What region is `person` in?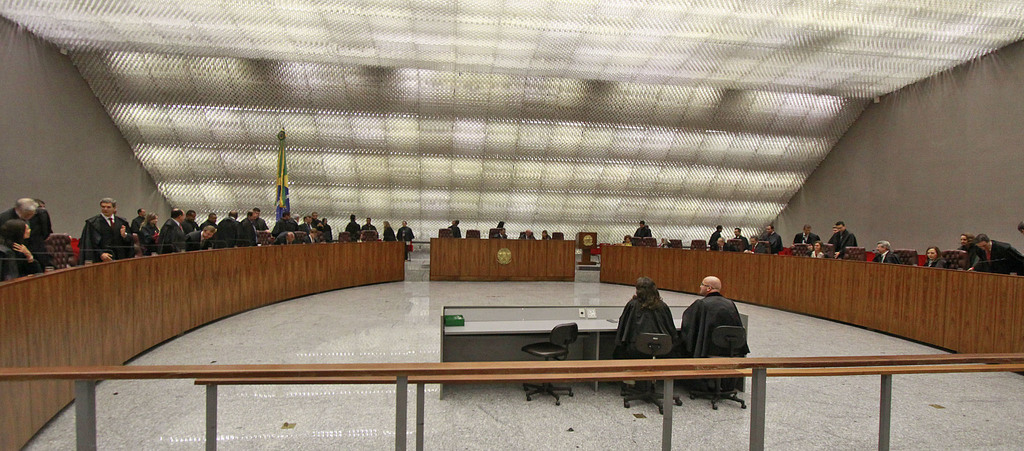
[left=631, top=219, right=655, bottom=239].
